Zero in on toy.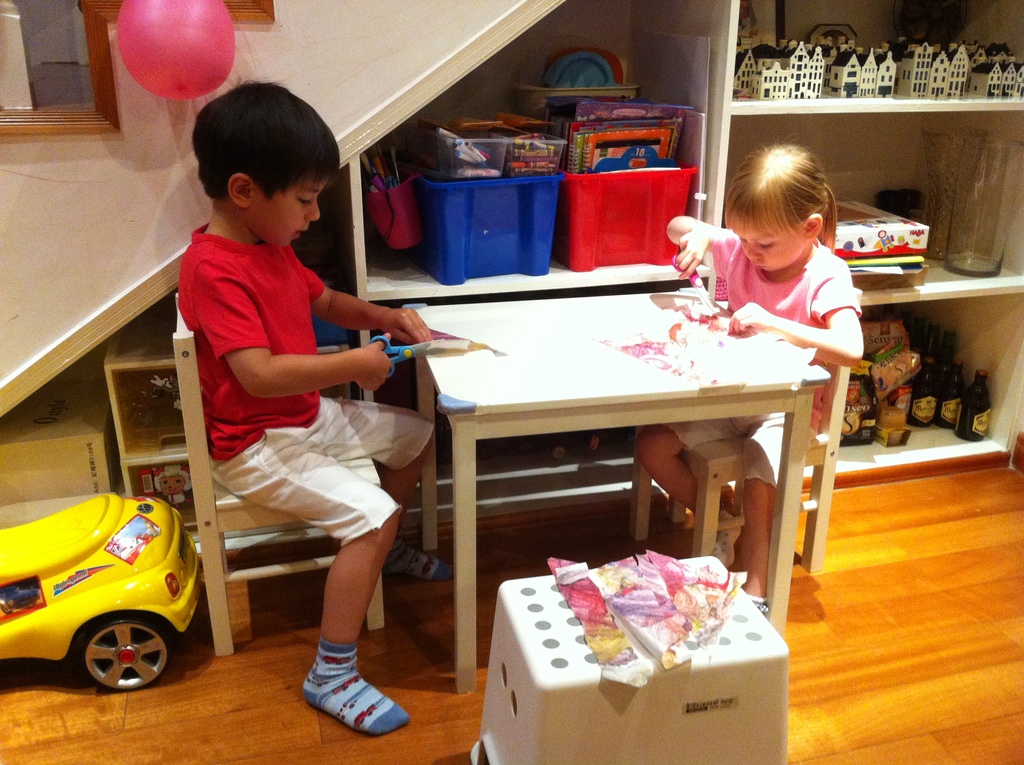
Zeroed in: {"x1": 826, "y1": 42, "x2": 864, "y2": 85}.
